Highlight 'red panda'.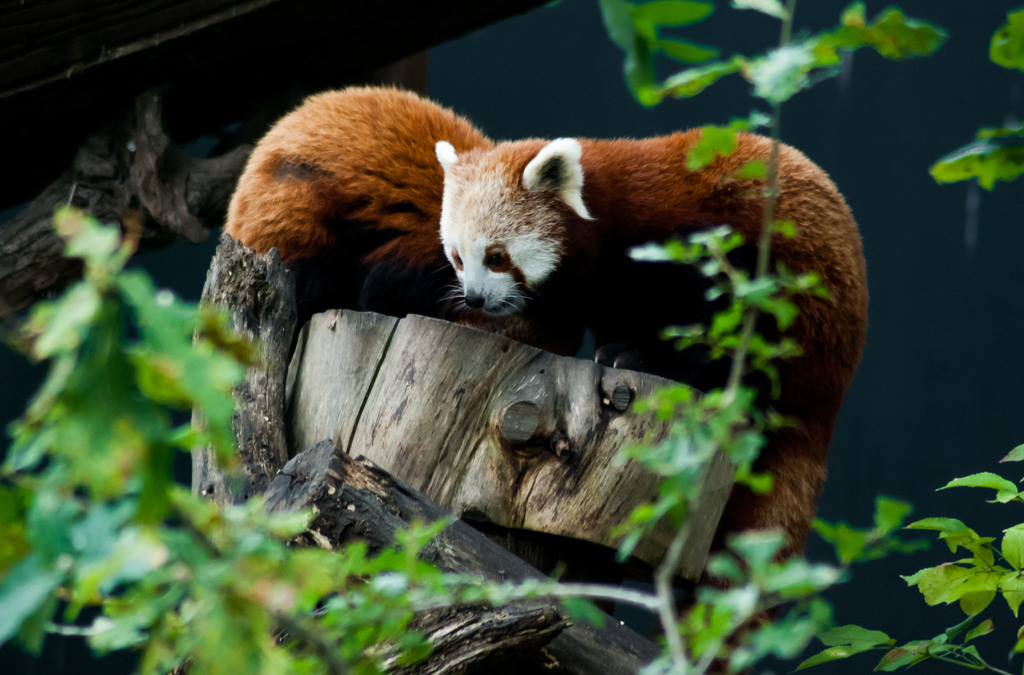
Highlighted region: 225,83,491,315.
